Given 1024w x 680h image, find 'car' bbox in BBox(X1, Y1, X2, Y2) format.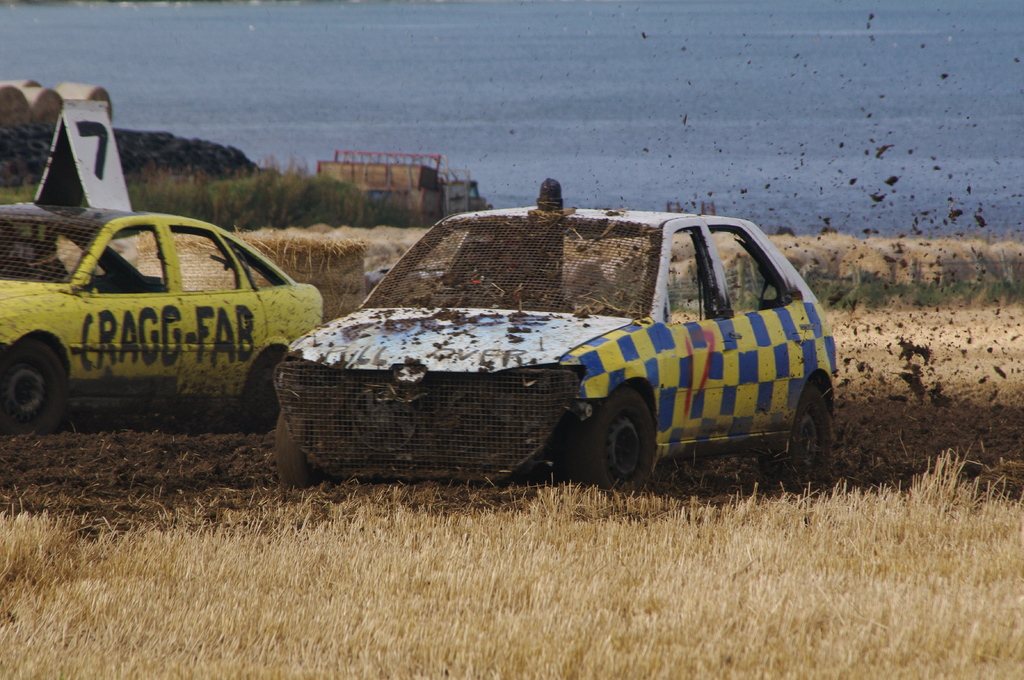
BBox(0, 101, 326, 431).
